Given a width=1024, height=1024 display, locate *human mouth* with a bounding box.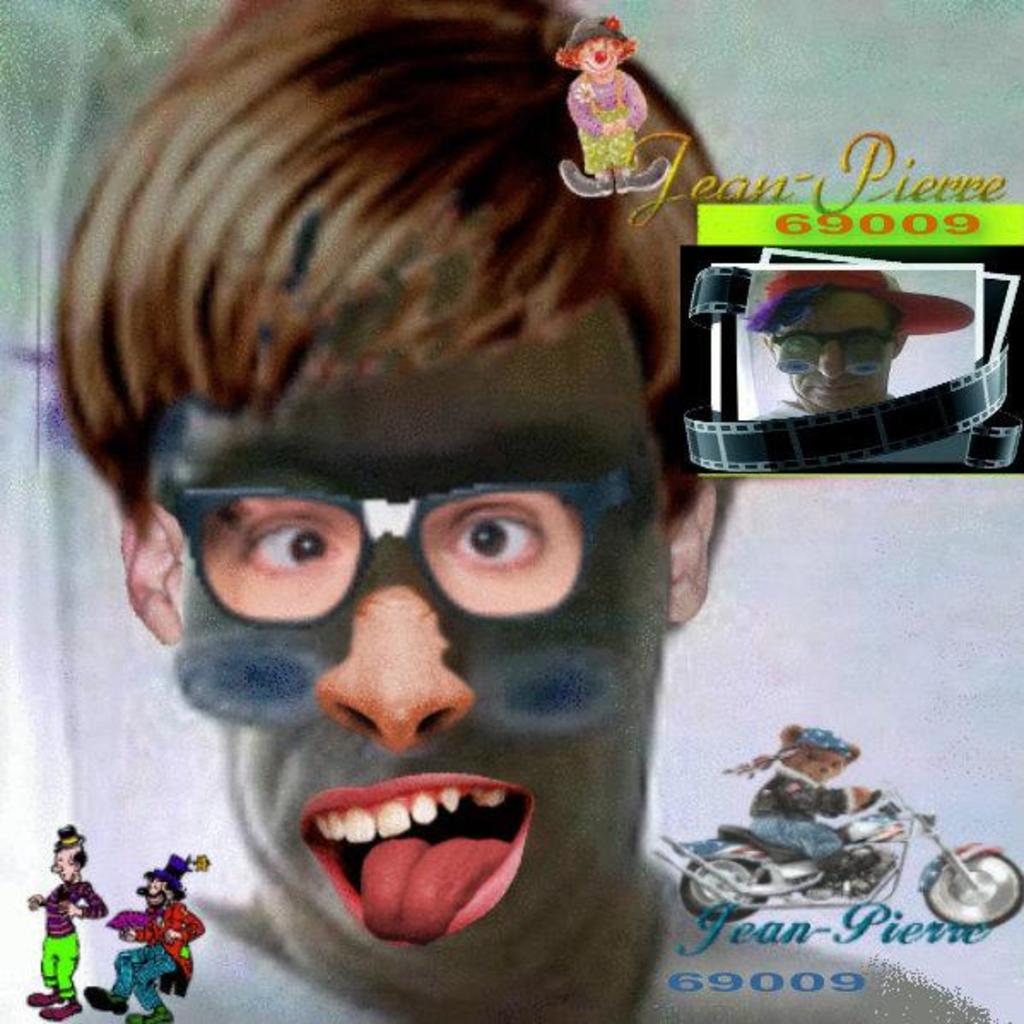
Located: bbox(802, 378, 872, 402).
